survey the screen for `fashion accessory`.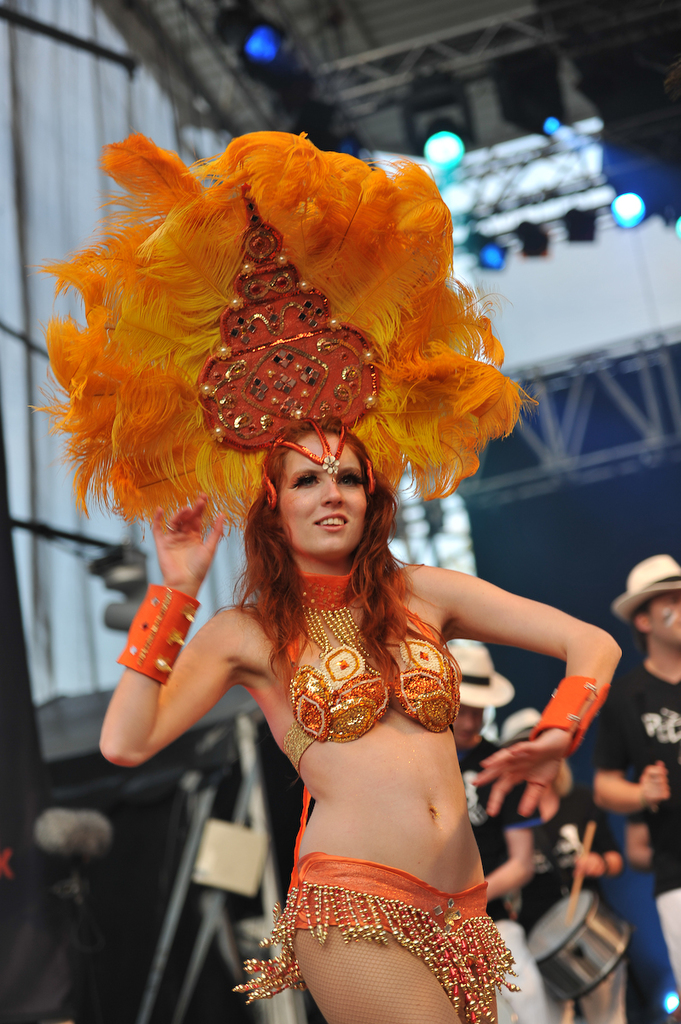
Survey found: [26, 127, 538, 509].
